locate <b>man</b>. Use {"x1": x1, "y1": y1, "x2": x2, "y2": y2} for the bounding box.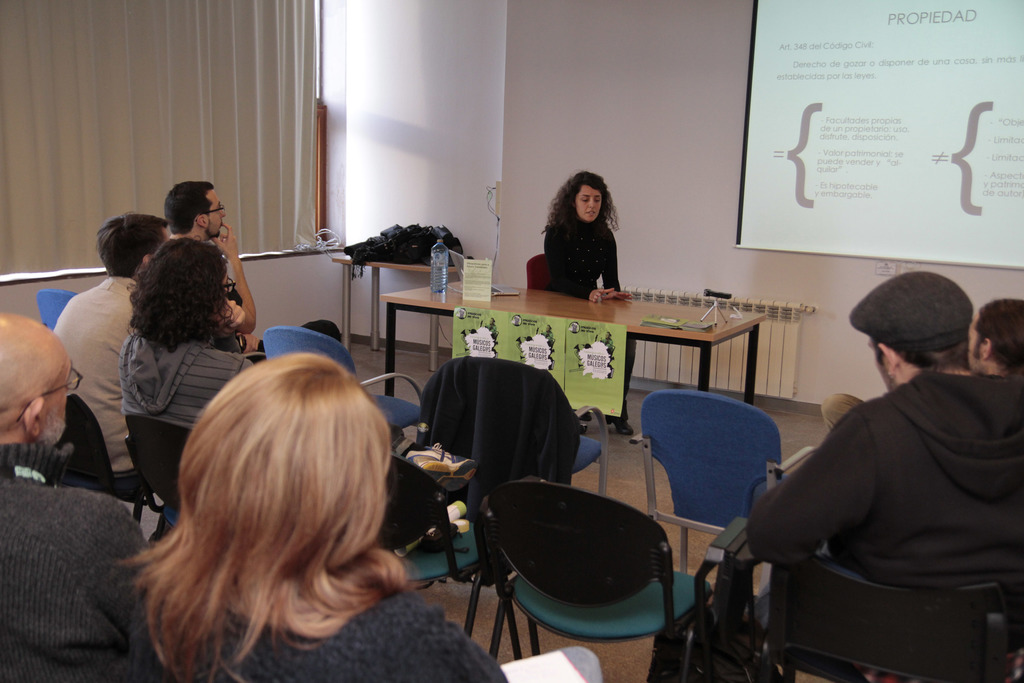
{"x1": 0, "y1": 309, "x2": 175, "y2": 682}.
